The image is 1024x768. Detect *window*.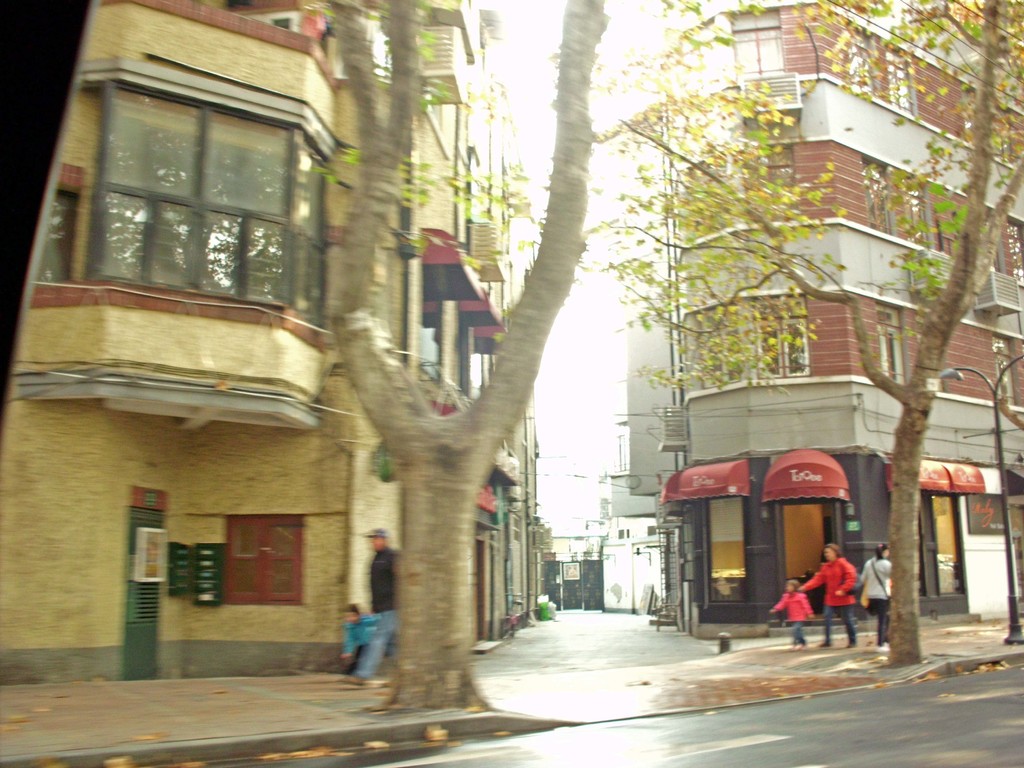
Detection: pyautogui.locateOnScreen(902, 184, 929, 248).
